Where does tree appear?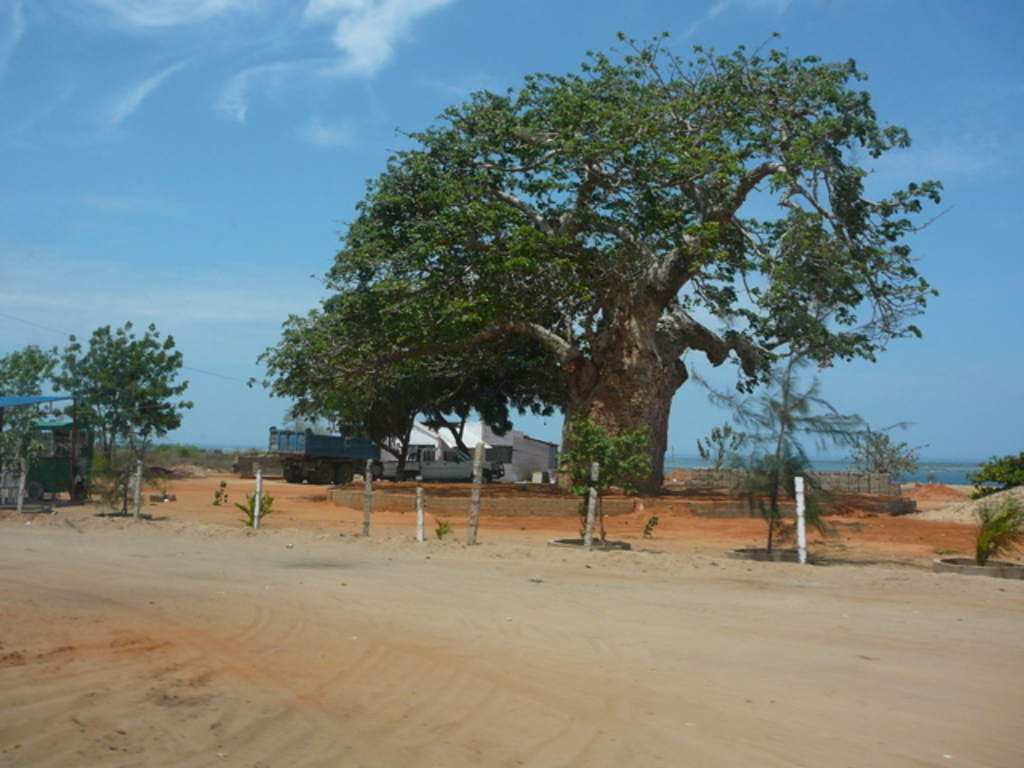
Appears at select_region(962, 446, 1022, 501).
